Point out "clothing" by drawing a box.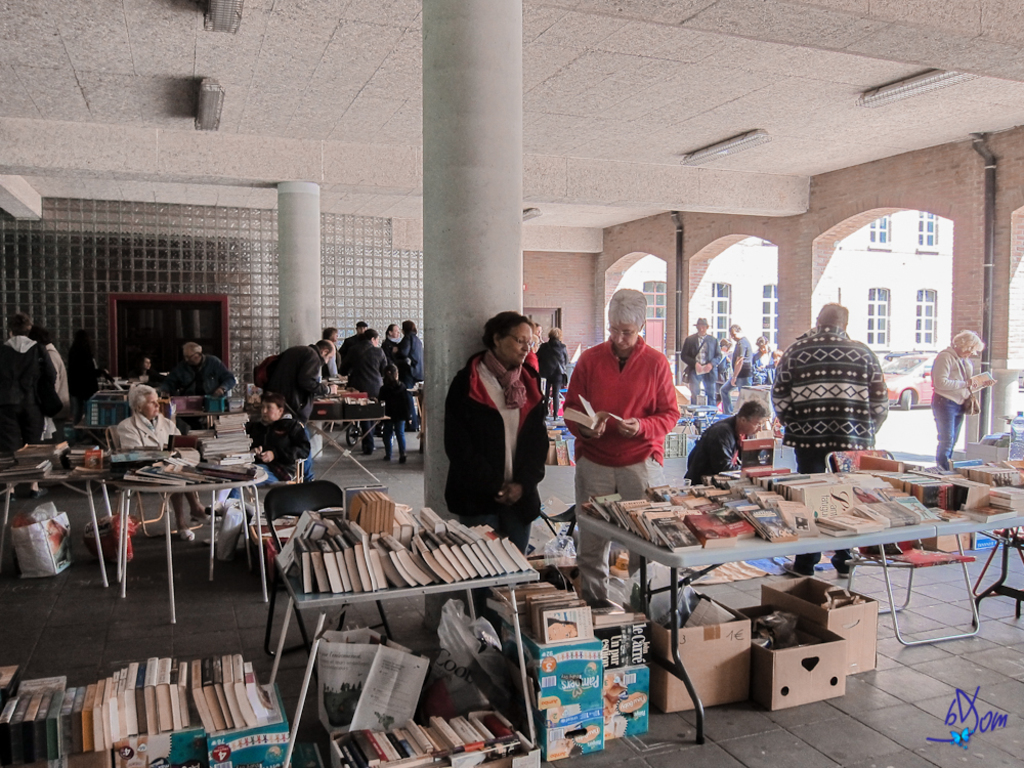
{"x1": 728, "y1": 334, "x2": 759, "y2": 398}.
